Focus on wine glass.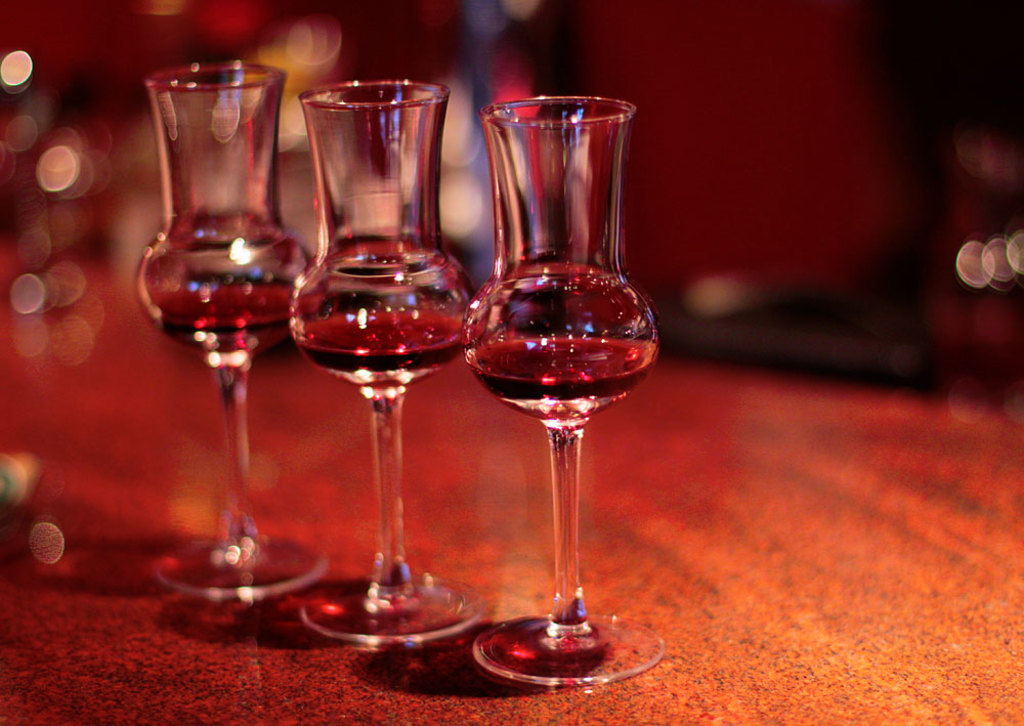
Focused at box(290, 78, 473, 643).
